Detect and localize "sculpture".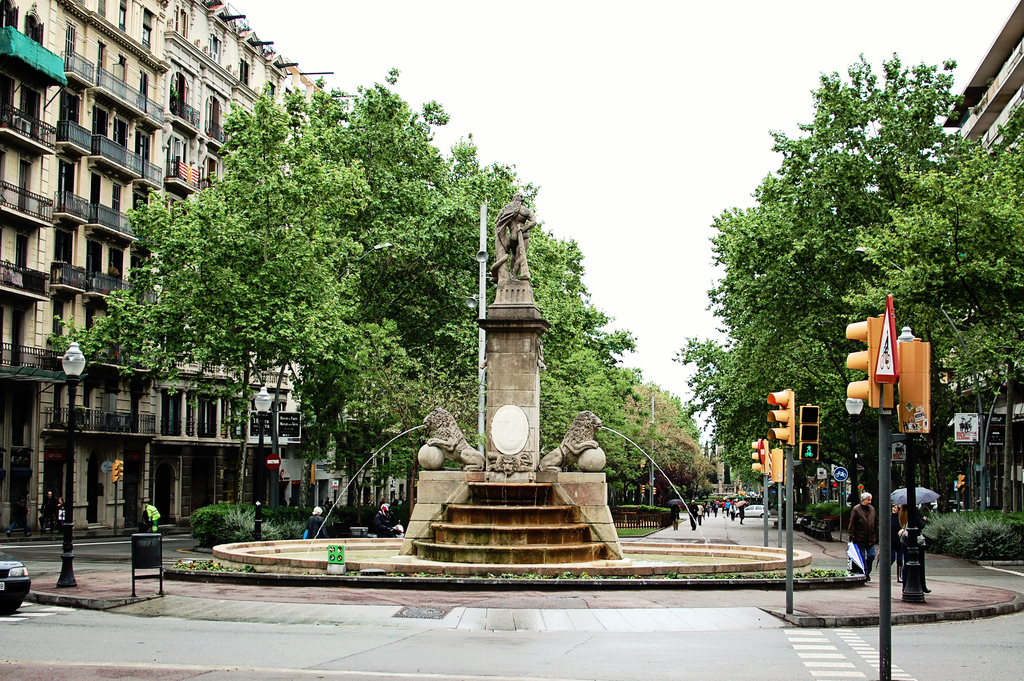
Localized at <bbox>419, 407, 484, 473</bbox>.
